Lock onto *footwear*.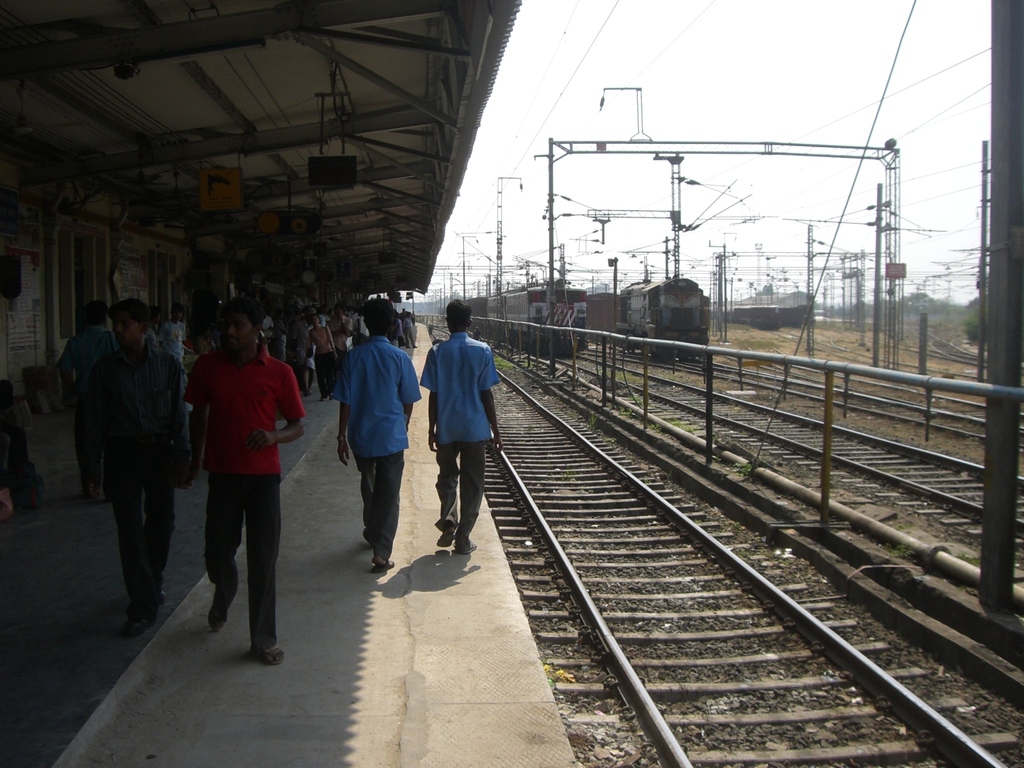
Locked: select_region(459, 538, 477, 555).
